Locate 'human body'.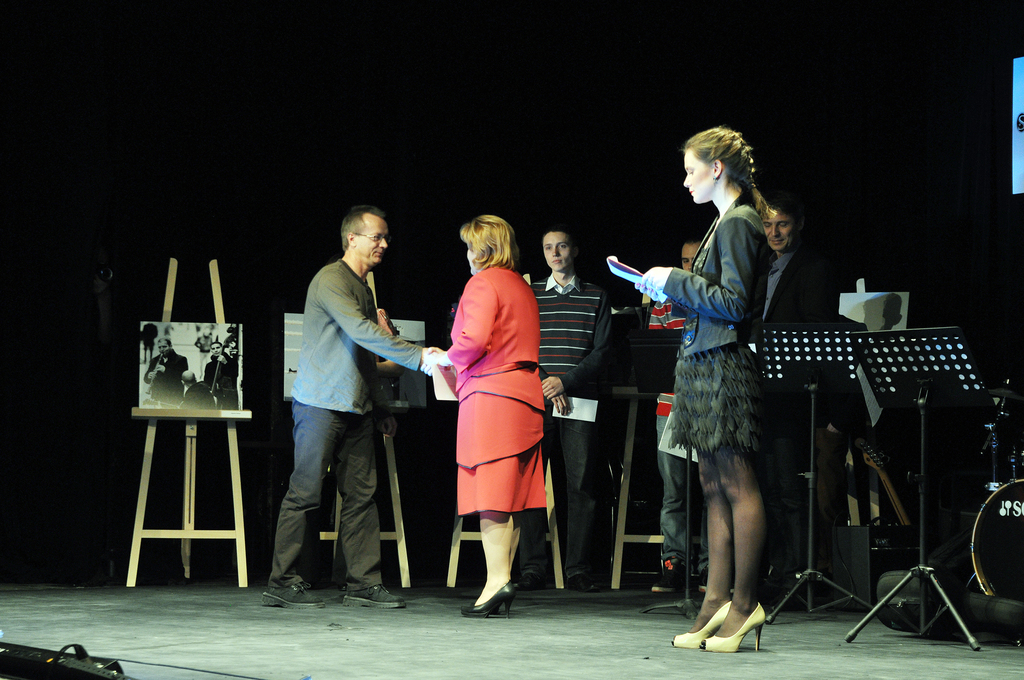
Bounding box: 260:203:438:606.
